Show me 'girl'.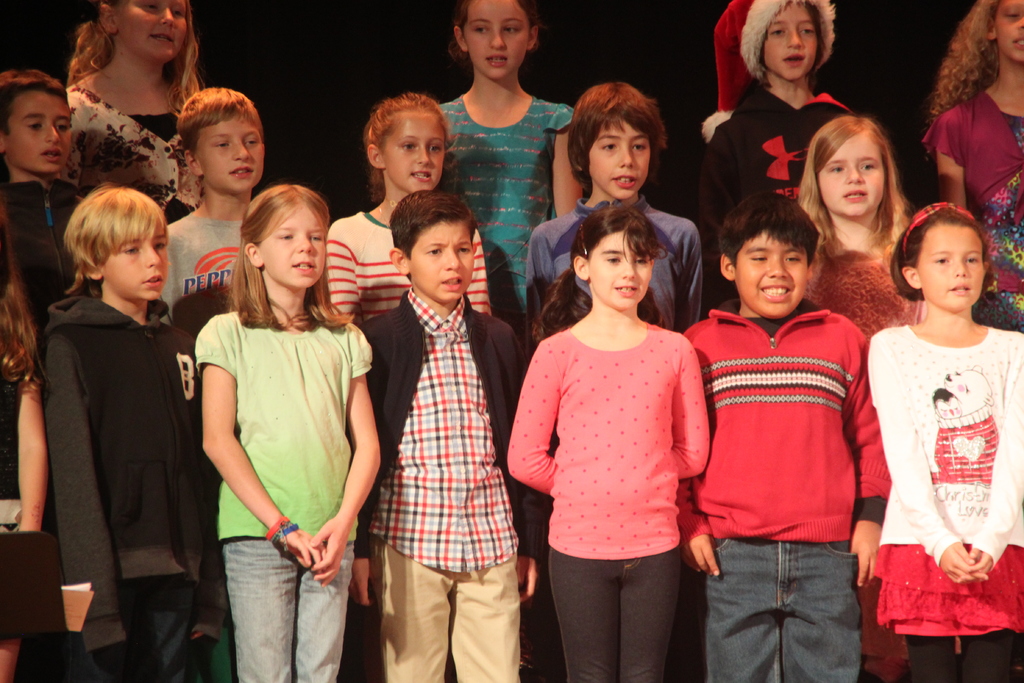
'girl' is here: bbox=(323, 86, 503, 328).
